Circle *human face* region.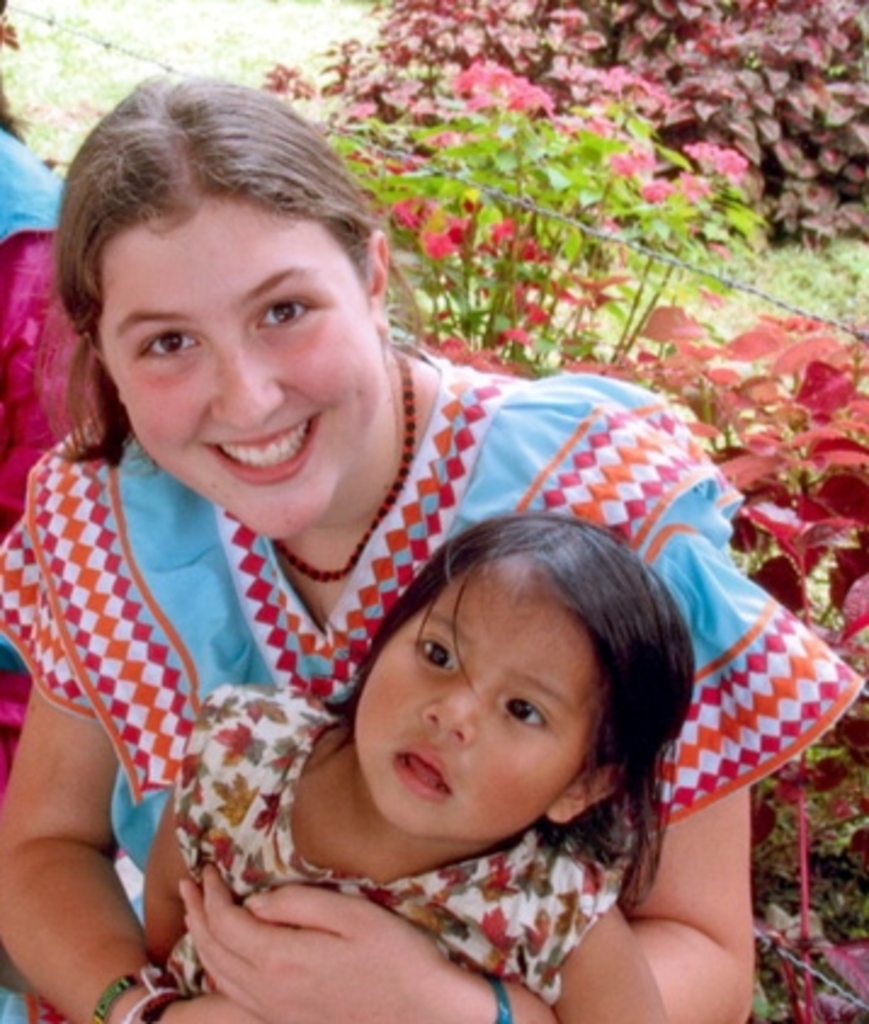
Region: crop(347, 563, 600, 842).
